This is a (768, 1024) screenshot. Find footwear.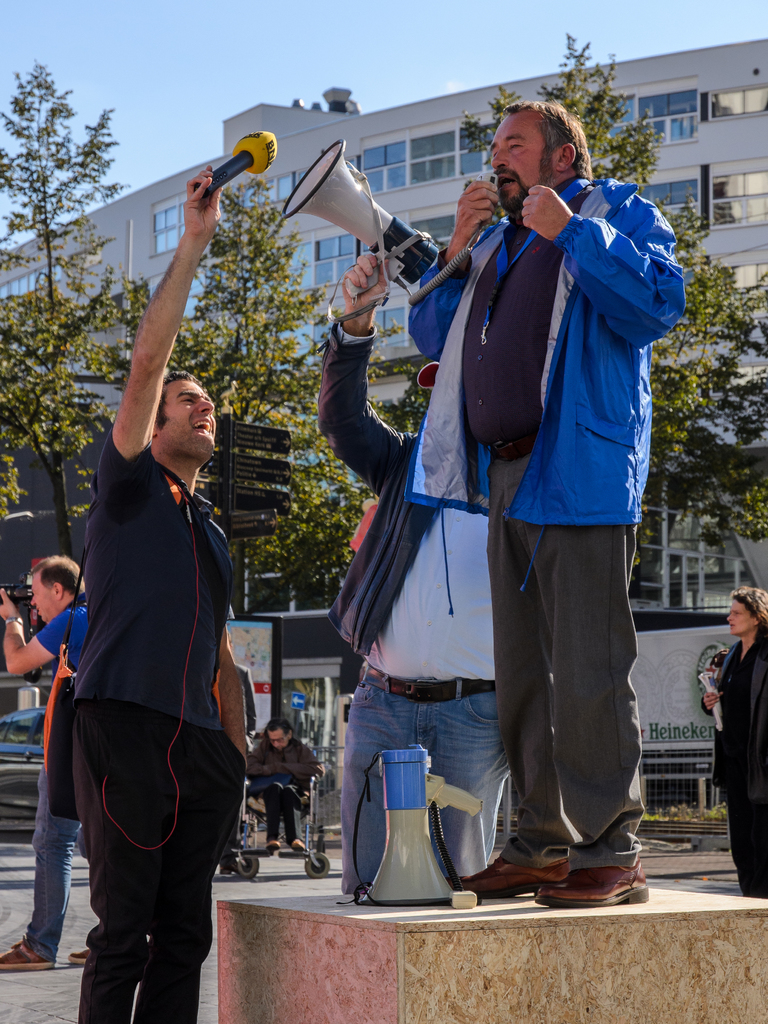
Bounding box: bbox=[462, 834, 565, 897].
